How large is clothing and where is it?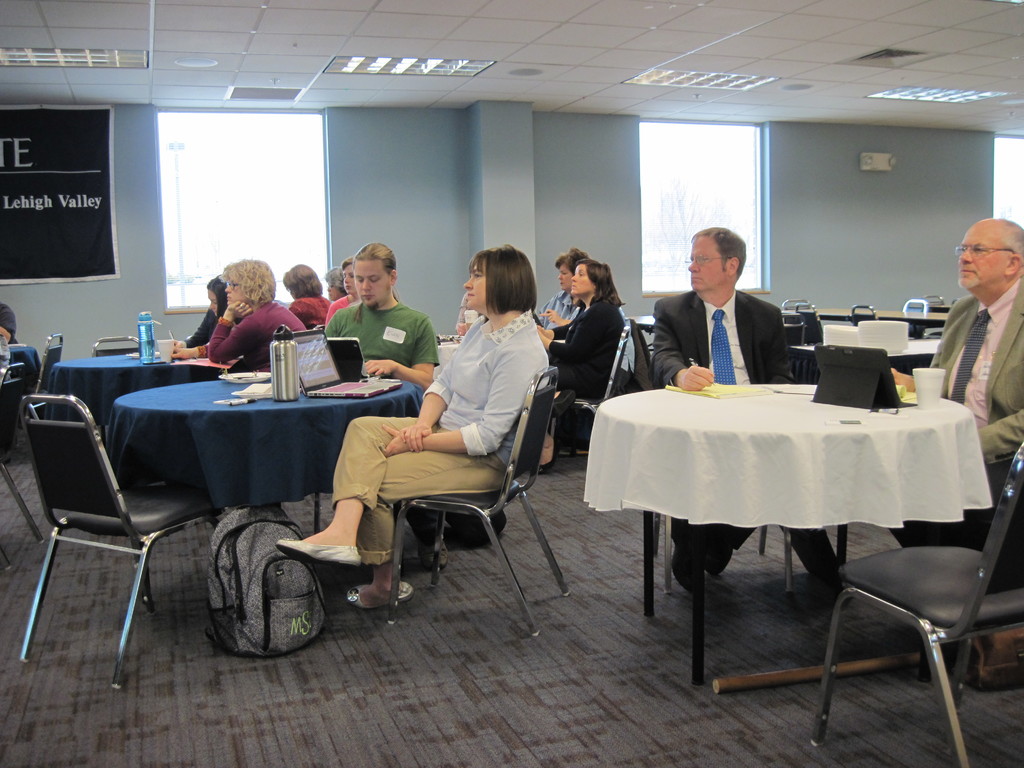
Bounding box: BBox(652, 292, 856, 593).
